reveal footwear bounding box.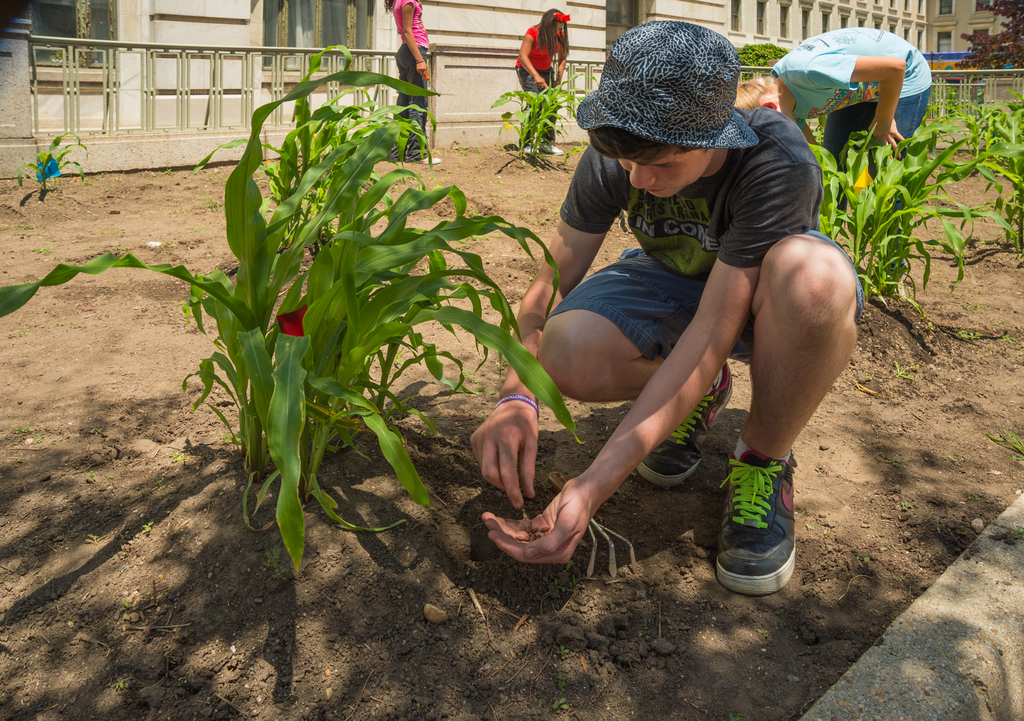
Revealed: box(636, 361, 733, 493).
